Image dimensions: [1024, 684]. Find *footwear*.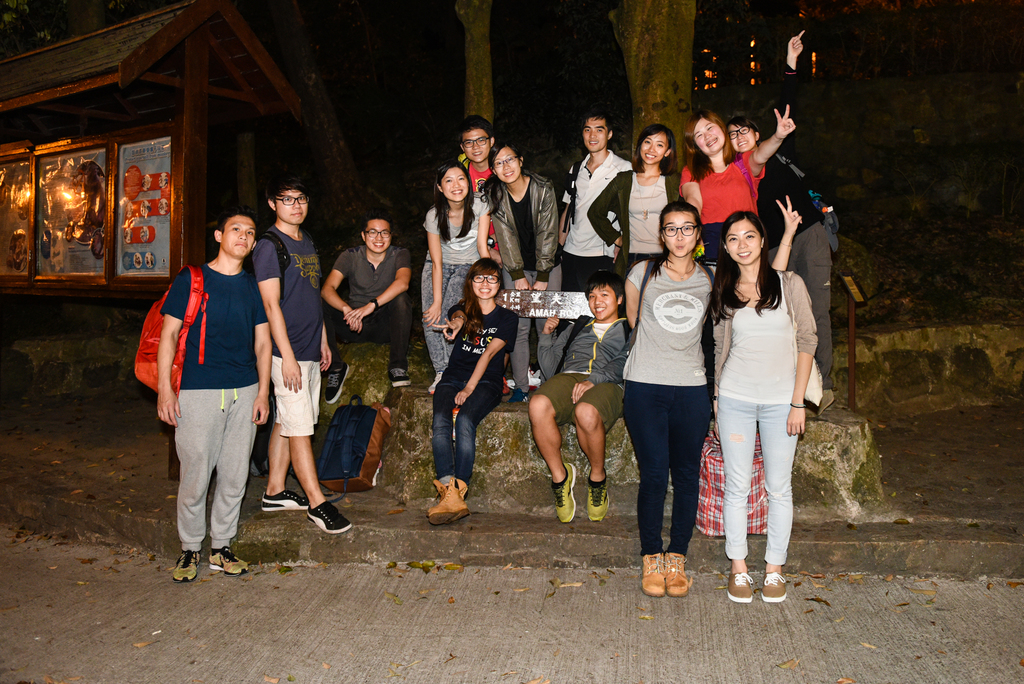
BBox(428, 370, 441, 393).
